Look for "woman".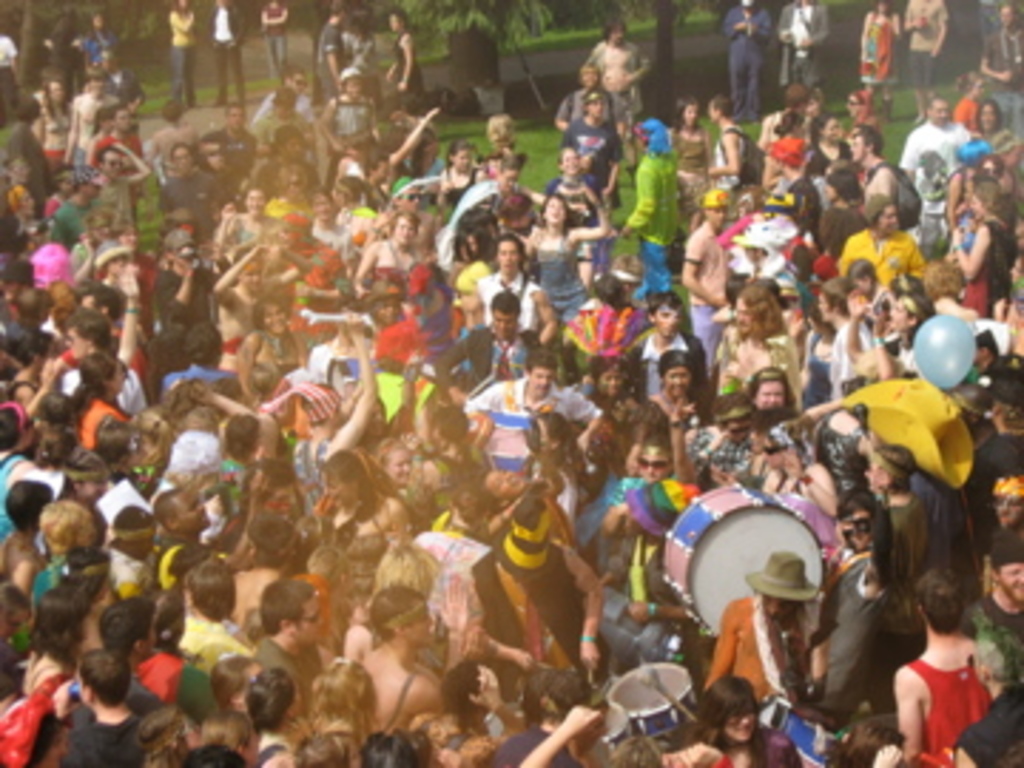
Found: 239/296/299/424.
